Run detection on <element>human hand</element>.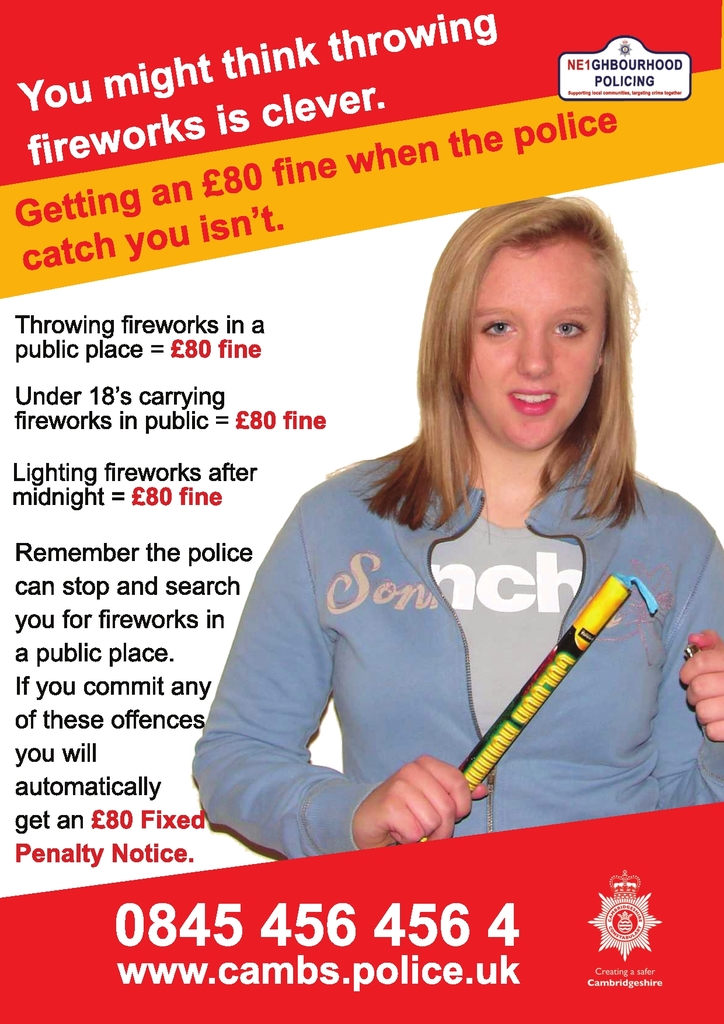
Result: bbox=(371, 762, 490, 833).
